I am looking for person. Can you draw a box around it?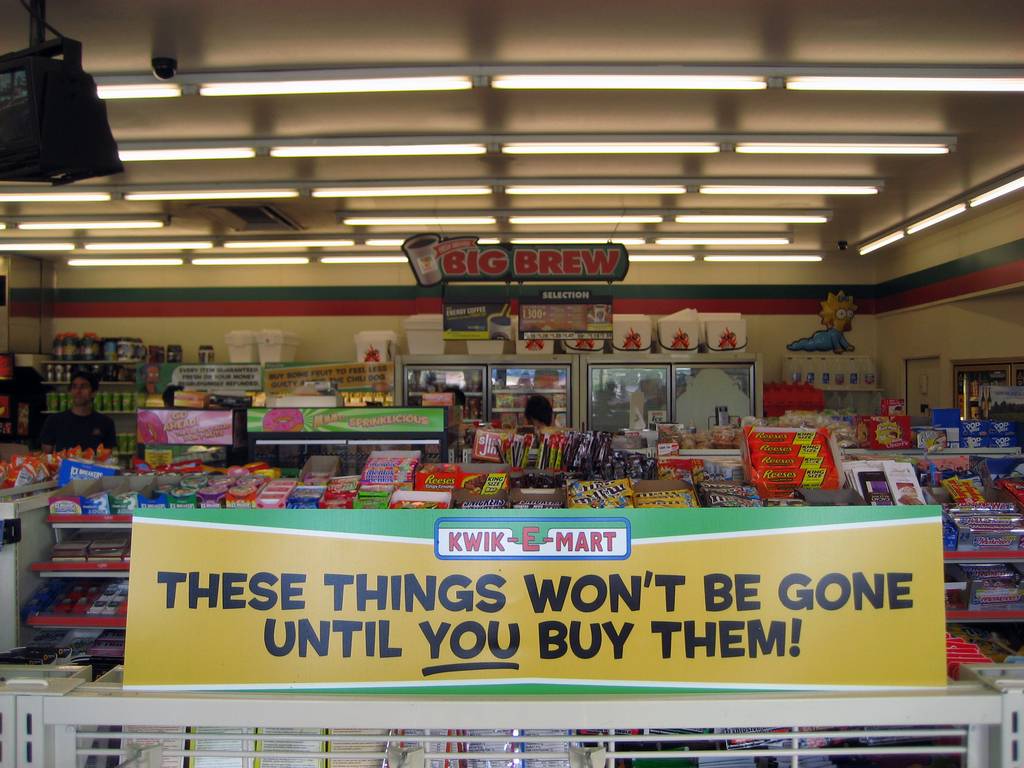
Sure, the bounding box is 38 370 118 447.
